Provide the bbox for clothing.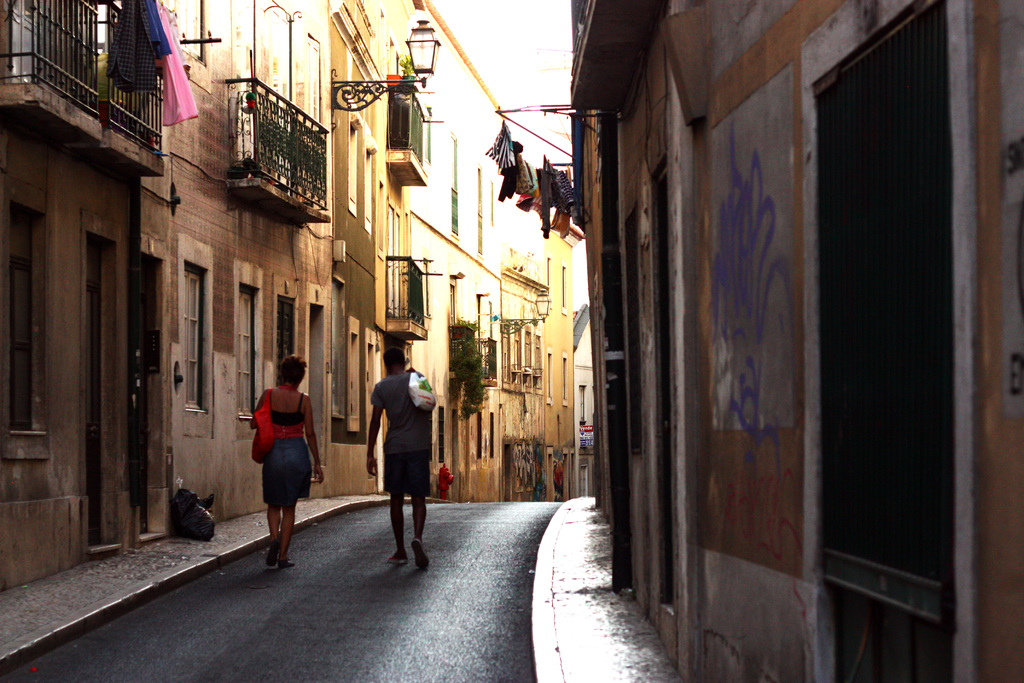
(x1=552, y1=163, x2=570, y2=242).
